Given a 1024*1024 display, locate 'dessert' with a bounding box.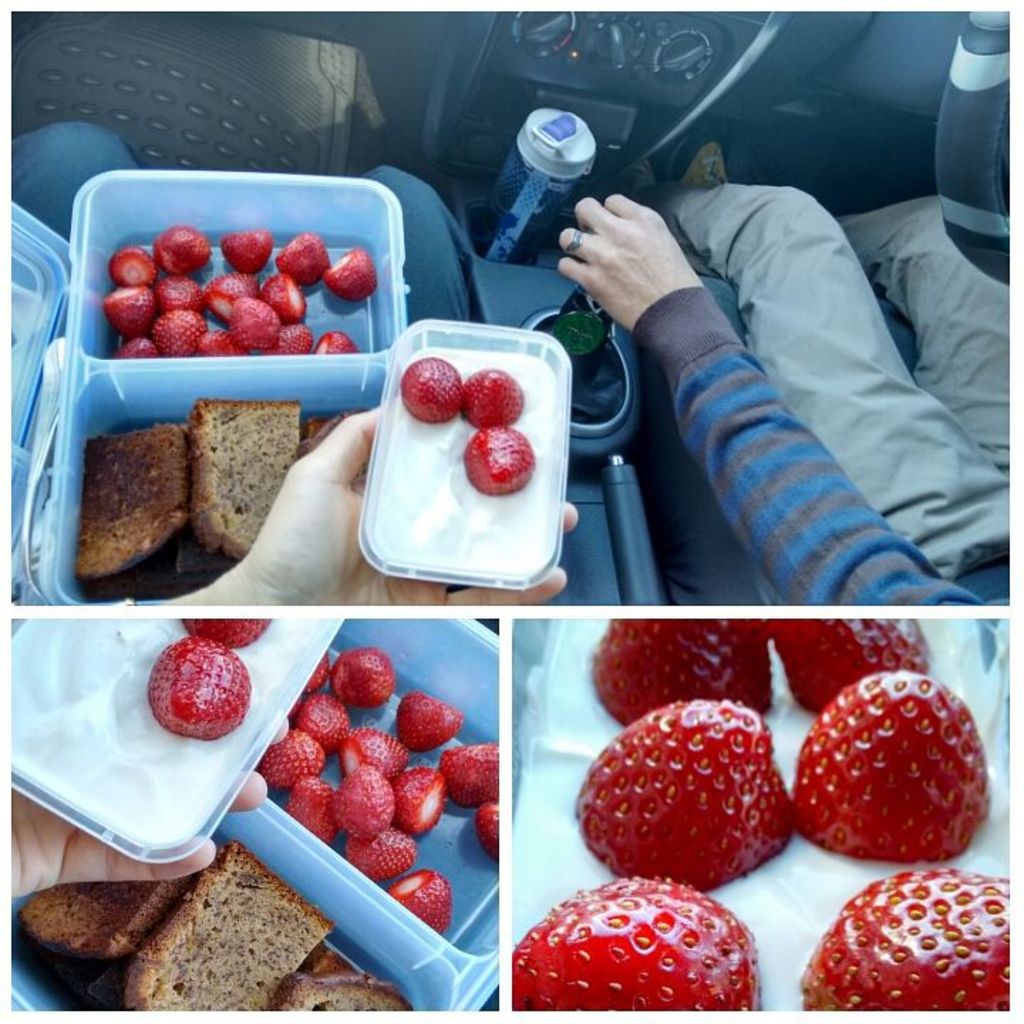
Located: <box>266,316,313,348</box>.
